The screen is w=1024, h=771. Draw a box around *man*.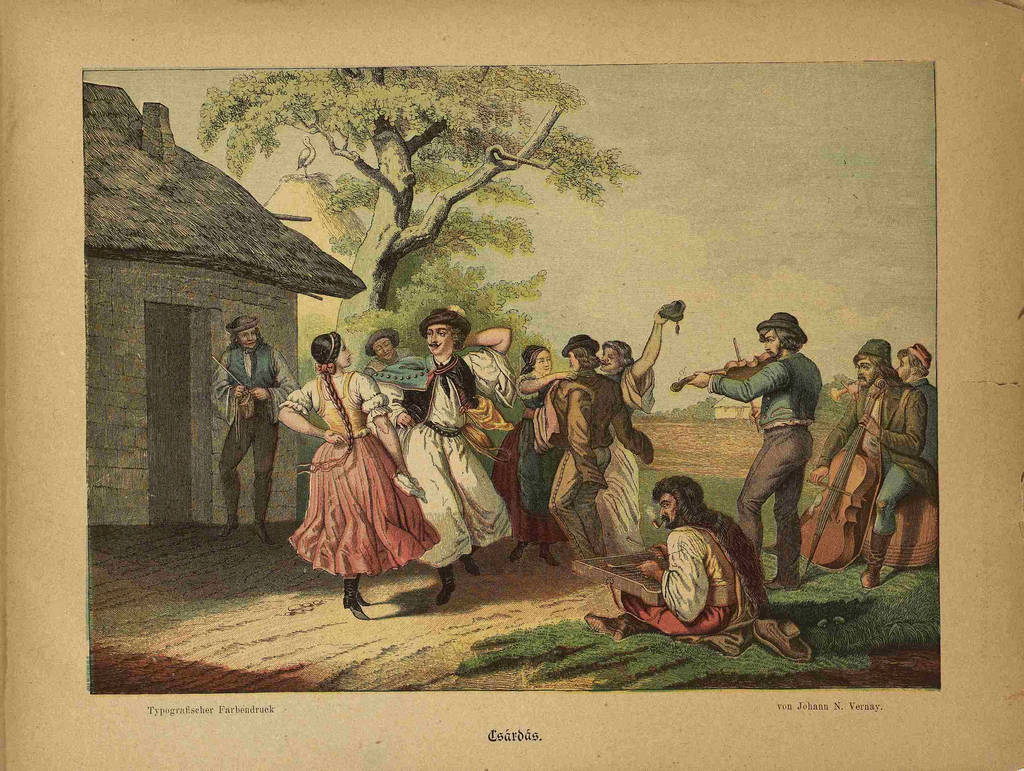
bbox=[636, 481, 759, 654].
